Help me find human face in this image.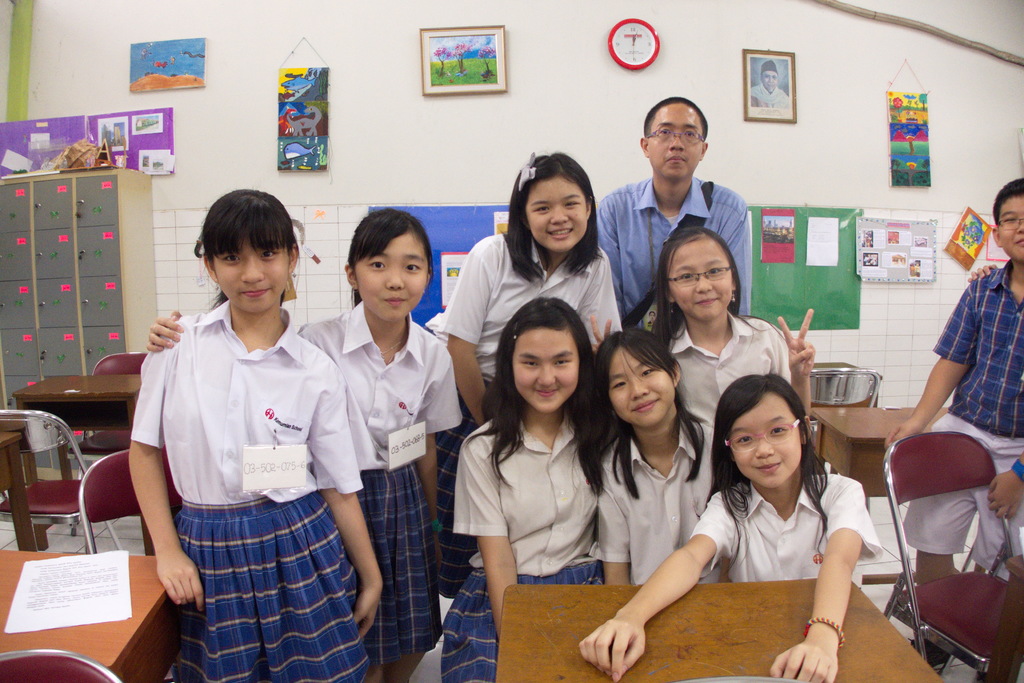
Found it: (211, 236, 292, 314).
